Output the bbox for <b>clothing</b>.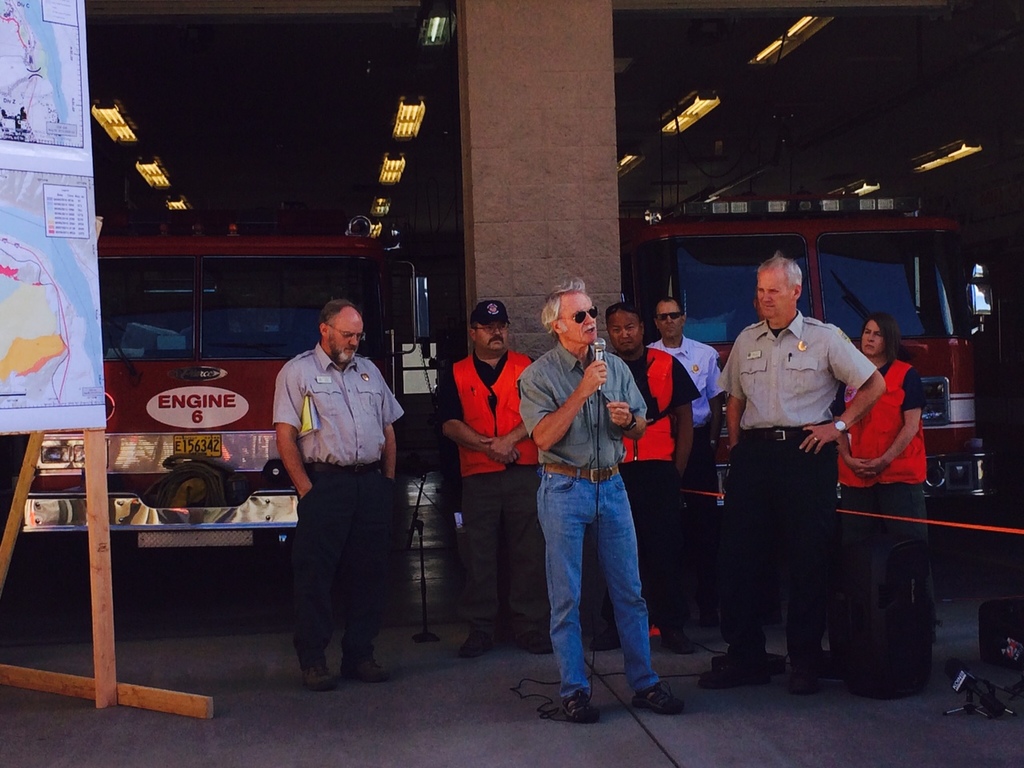
locate(841, 490, 926, 690).
